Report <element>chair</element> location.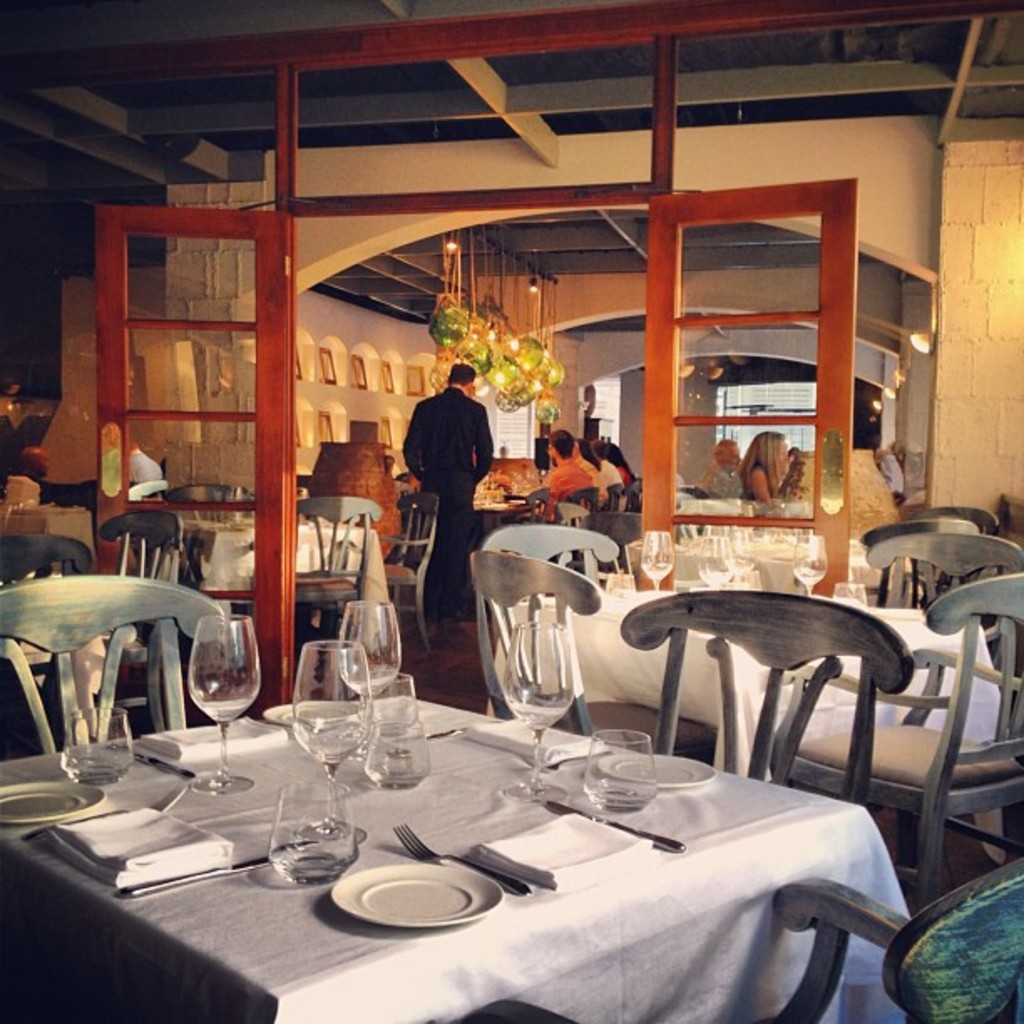
Report: Rect(137, 484, 246, 577).
